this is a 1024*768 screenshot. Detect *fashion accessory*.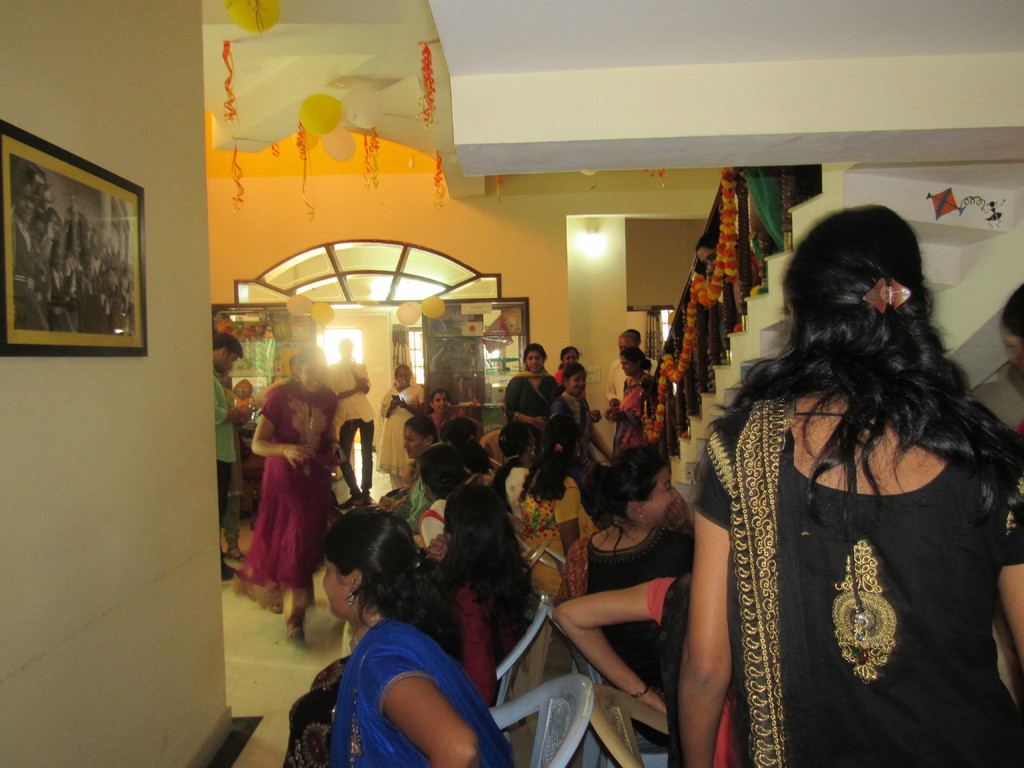
443:478:447:481.
